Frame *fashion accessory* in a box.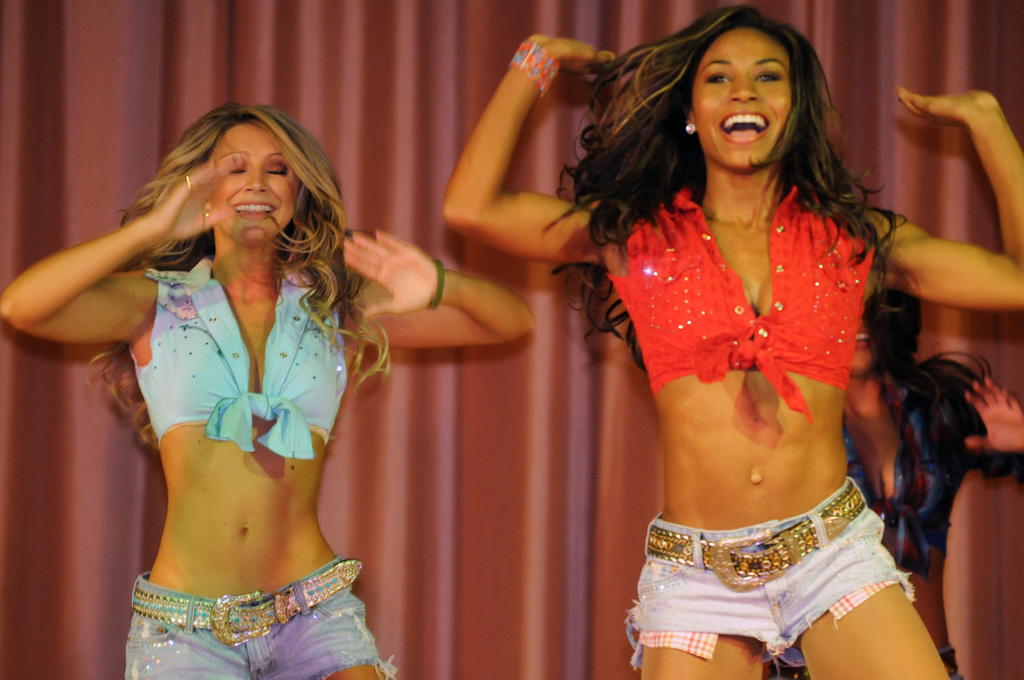
bbox=(202, 207, 212, 219).
